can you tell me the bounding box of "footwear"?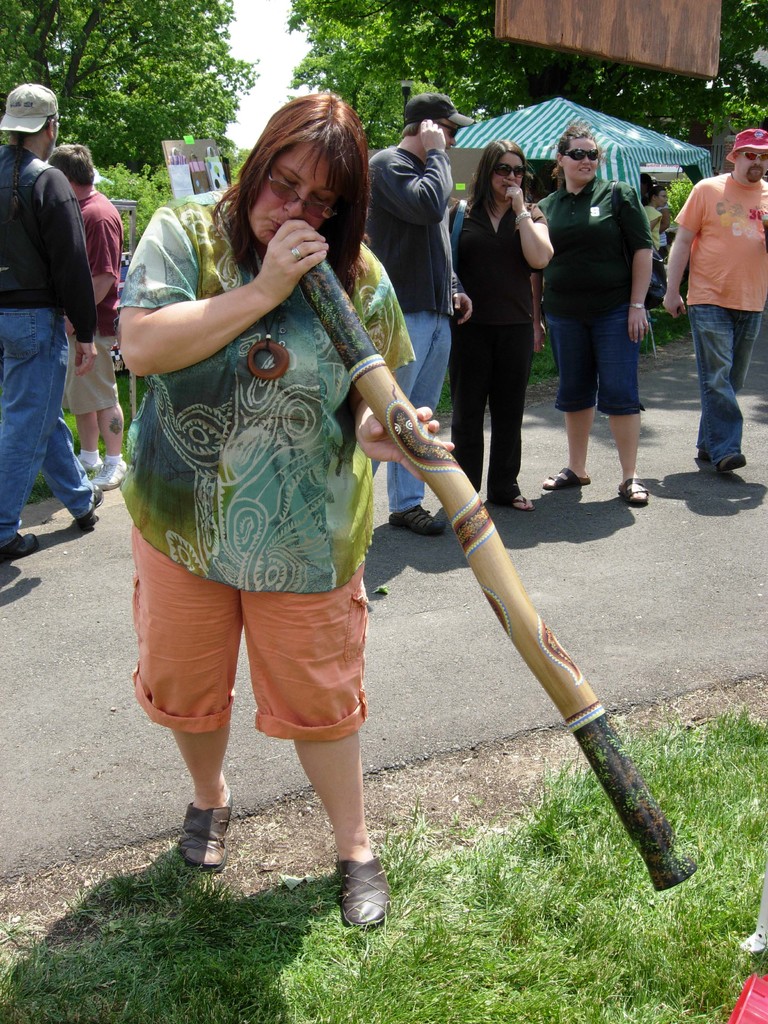
locate(64, 486, 104, 526).
